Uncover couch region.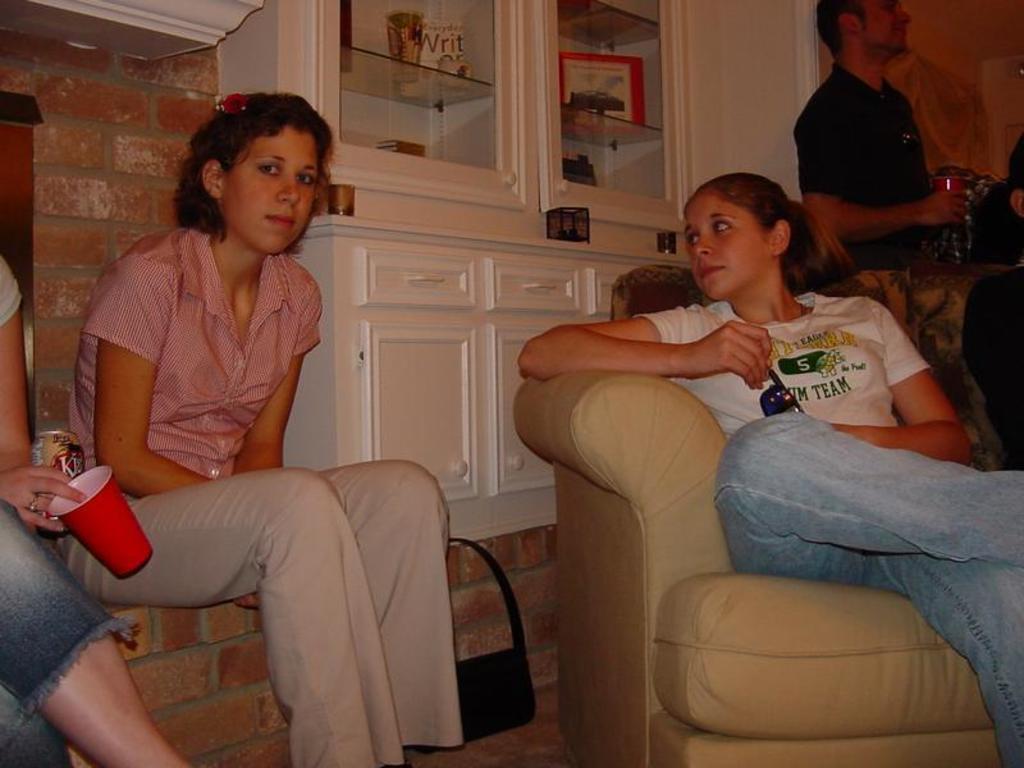
Uncovered: 436,183,1023,767.
